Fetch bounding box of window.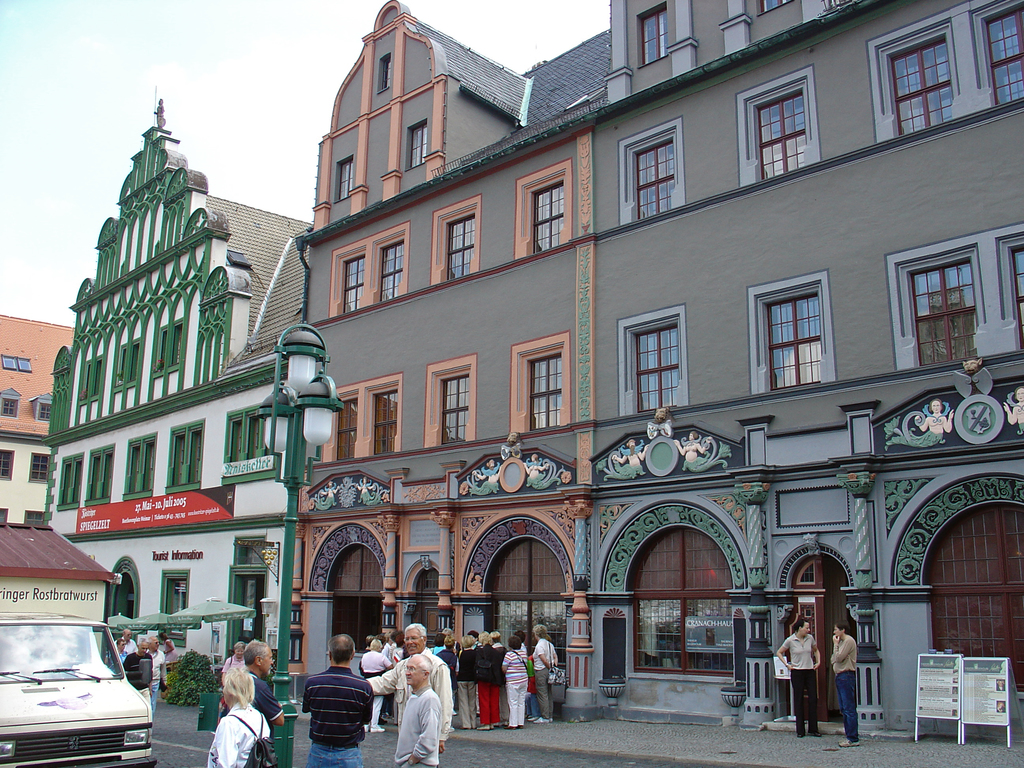
Bbox: Rect(1000, 241, 1023, 349).
